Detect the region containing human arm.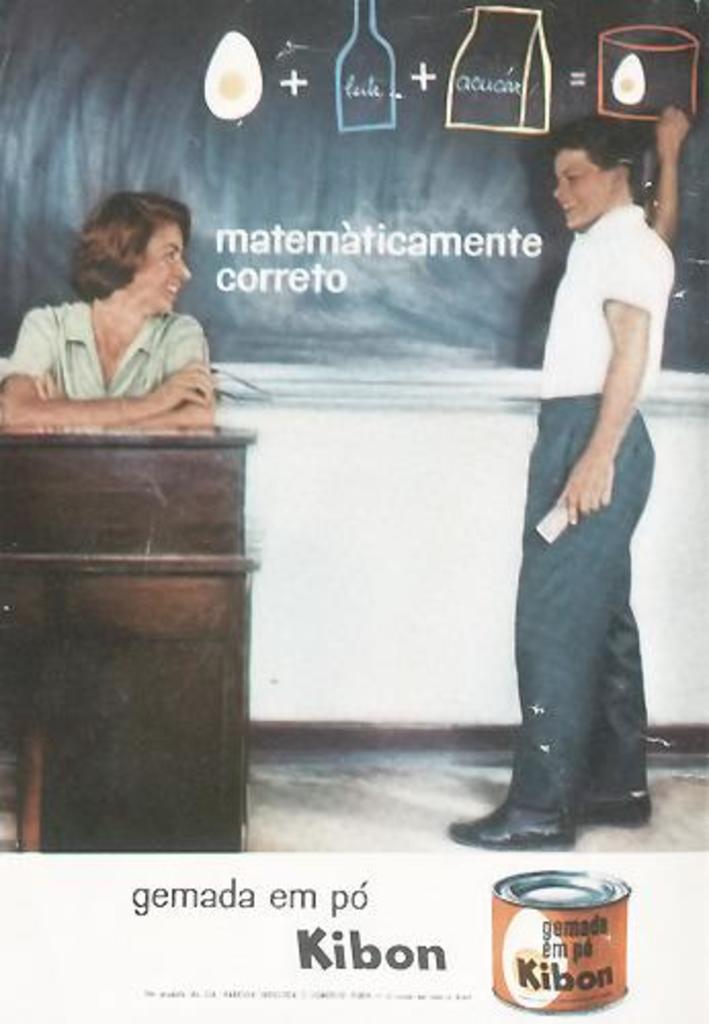
[x1=0, y1=299, x2=215, y2=424].
